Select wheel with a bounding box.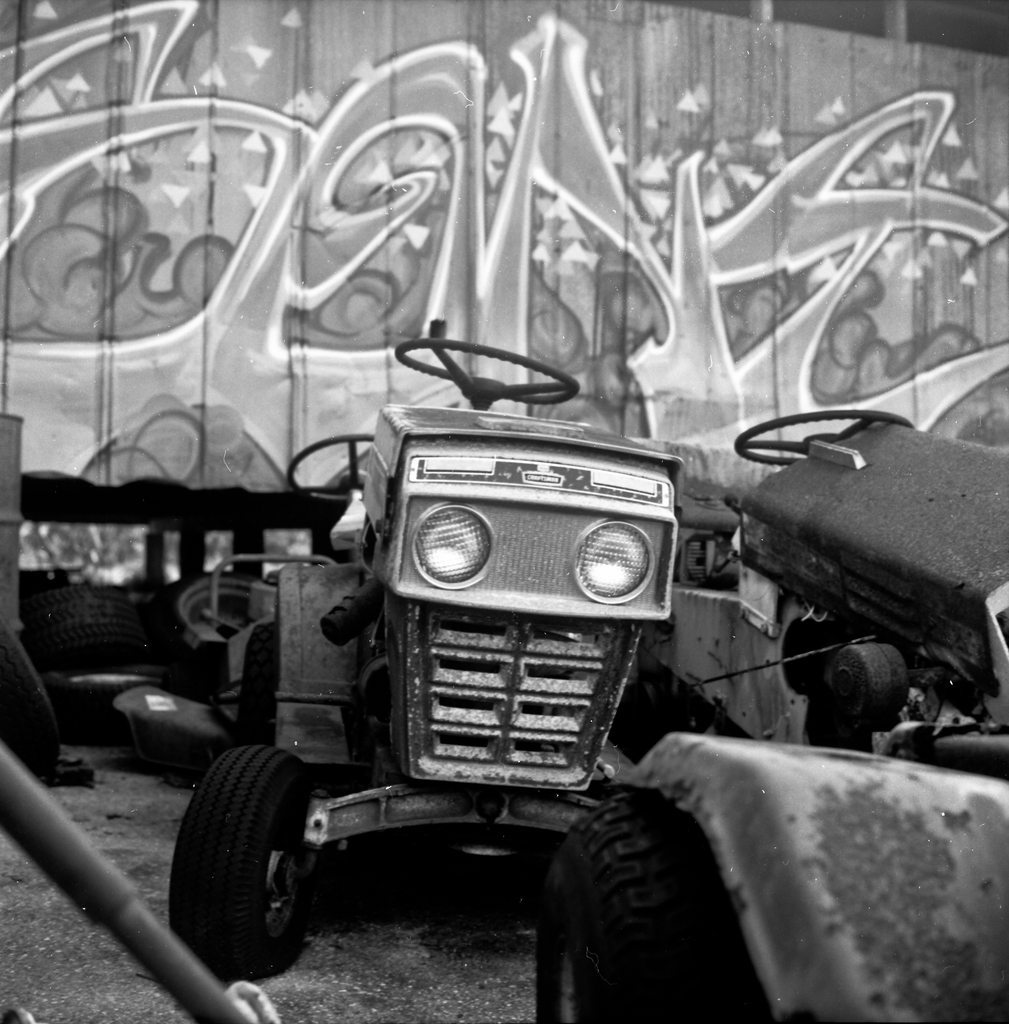
region(168, 738, 316, 977).
